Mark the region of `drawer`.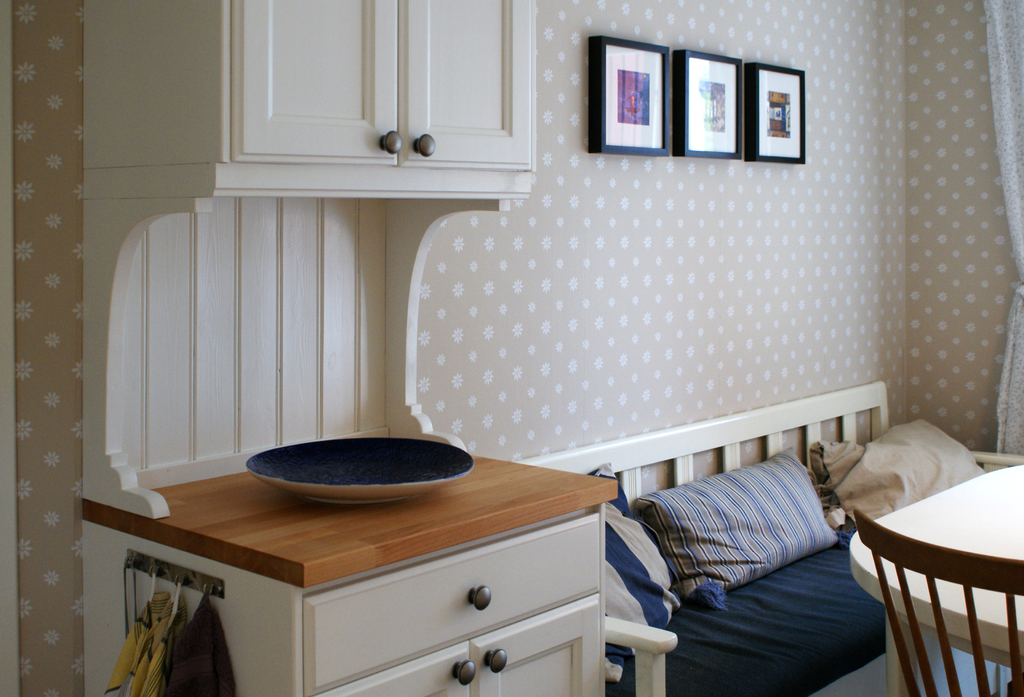
Region: {"x1": 192, "y1": 493, "x2": 614, "y2": 696}.
